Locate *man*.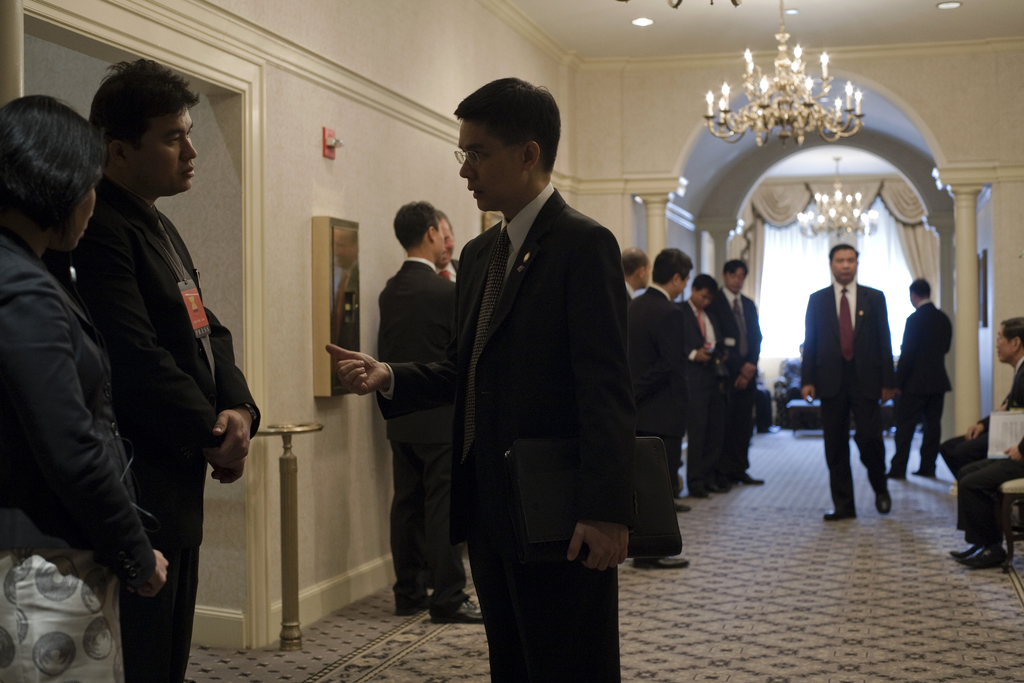
Bounding box: box(684, 269, 726, 494).
